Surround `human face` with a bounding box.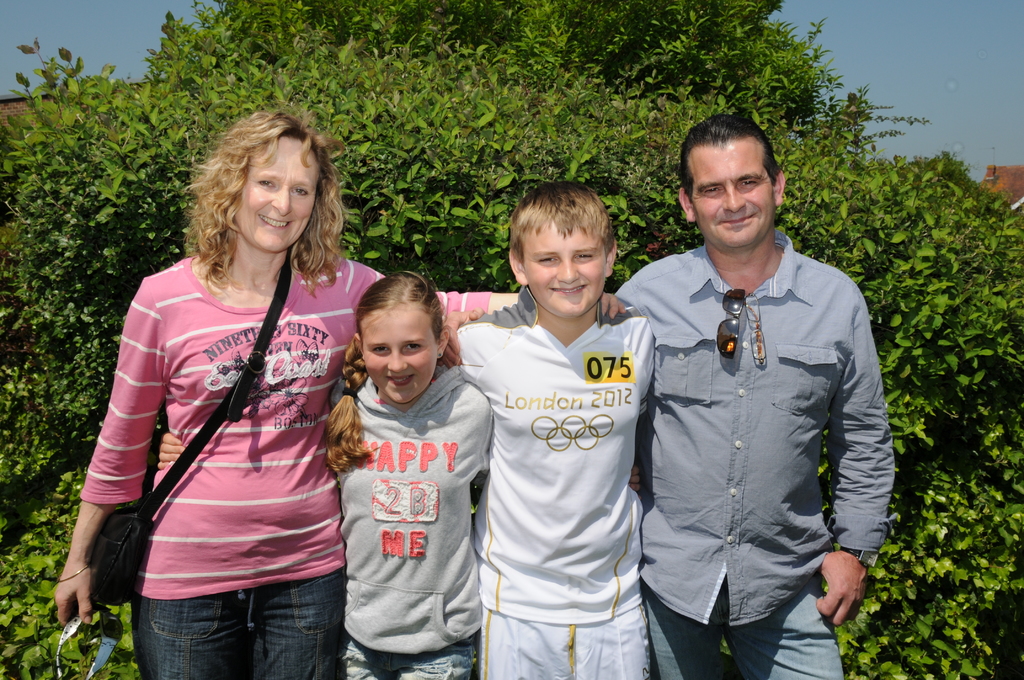
bbox(691, 147, 780, 254).
